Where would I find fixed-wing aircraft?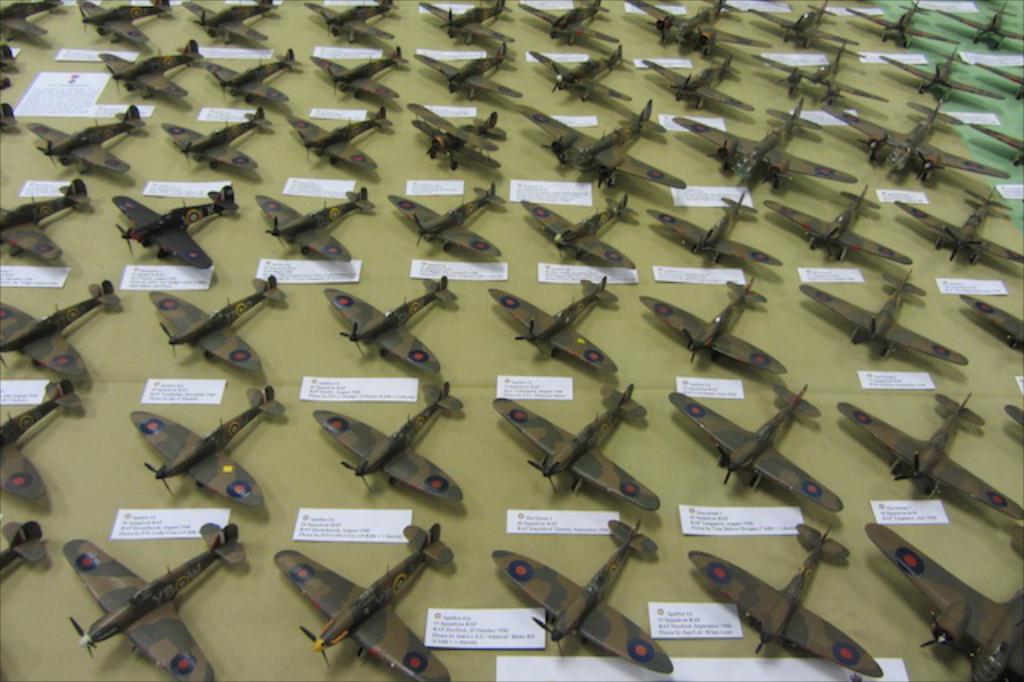
At BBox(864, 517, 1022, 680).
